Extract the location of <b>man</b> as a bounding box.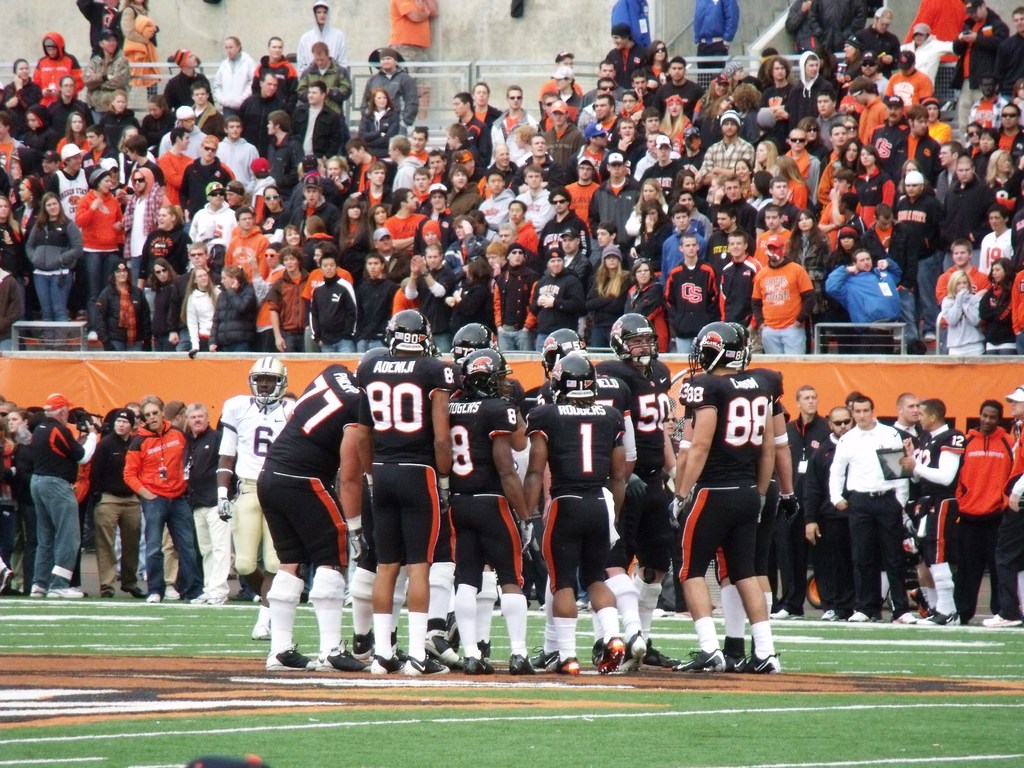
(x1=548, y1=102, x2=569, y2=136).
